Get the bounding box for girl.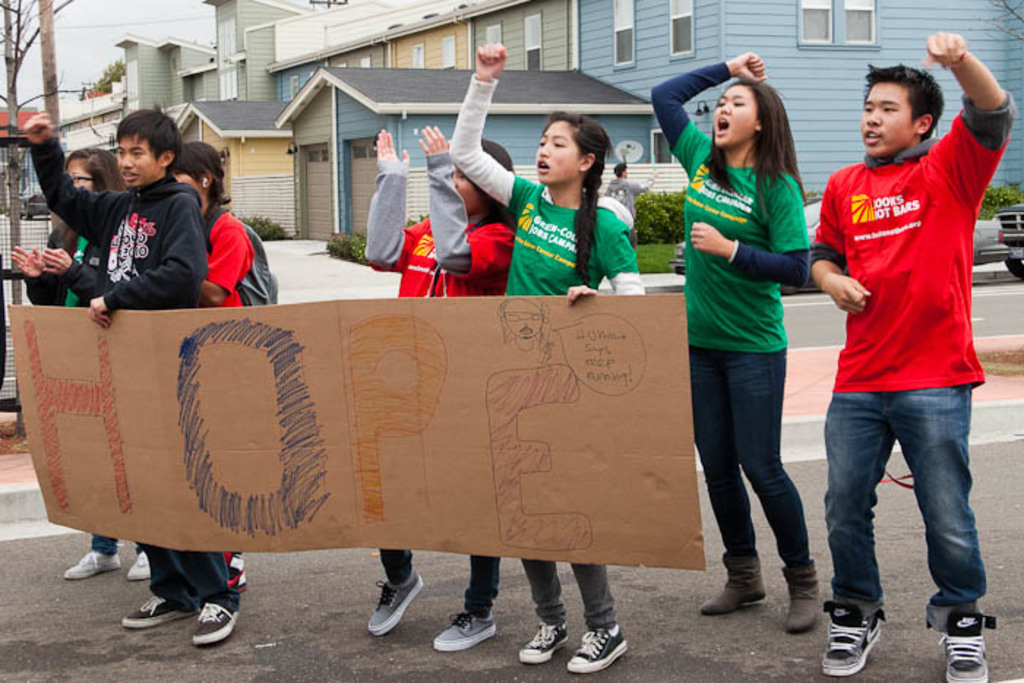
(361,124,515,632).
